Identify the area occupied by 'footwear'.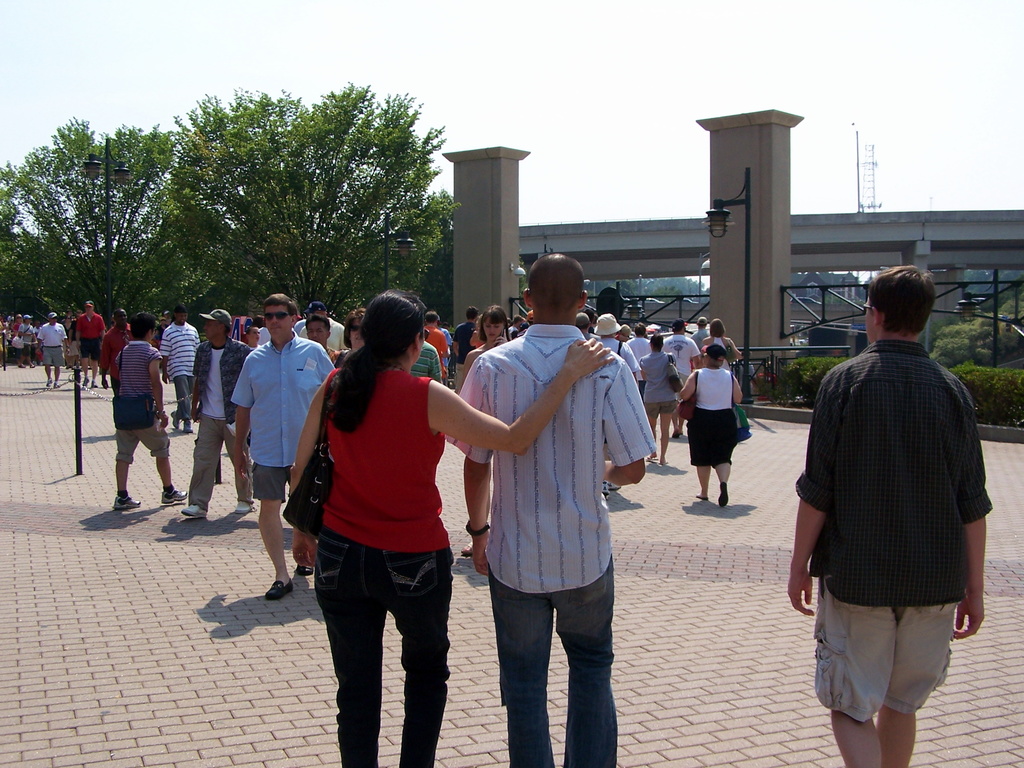
Area: <box>29,361,35,371</box>.
